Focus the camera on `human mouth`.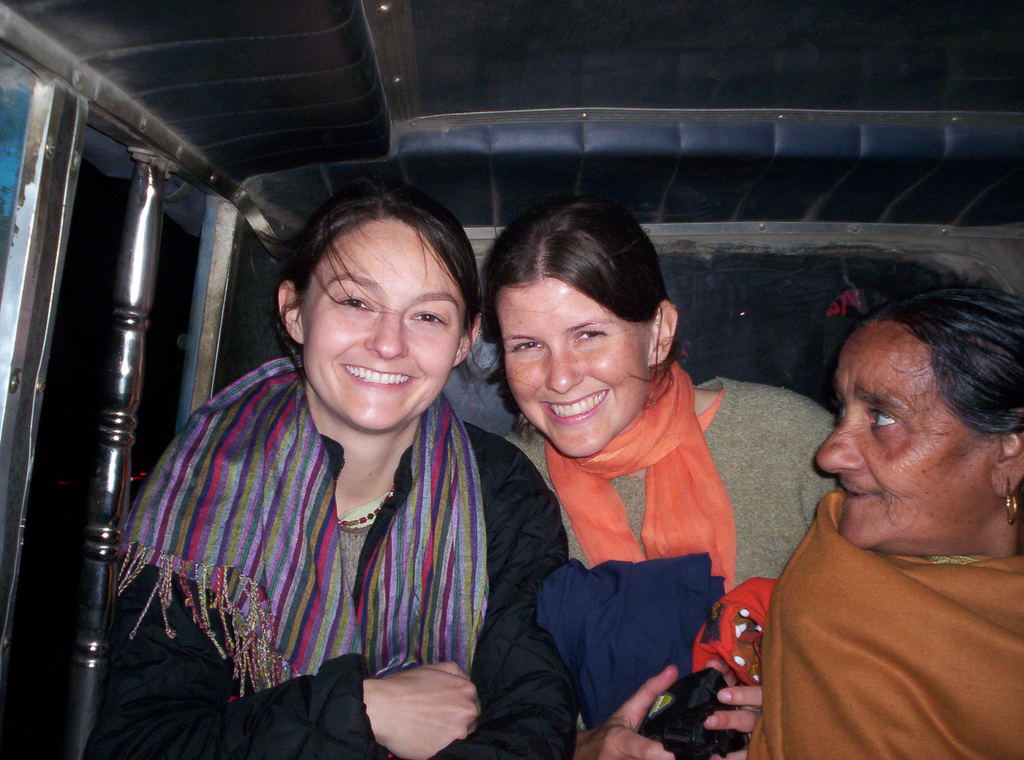
Focus region: bbox=[336, 354, 413, 391].
